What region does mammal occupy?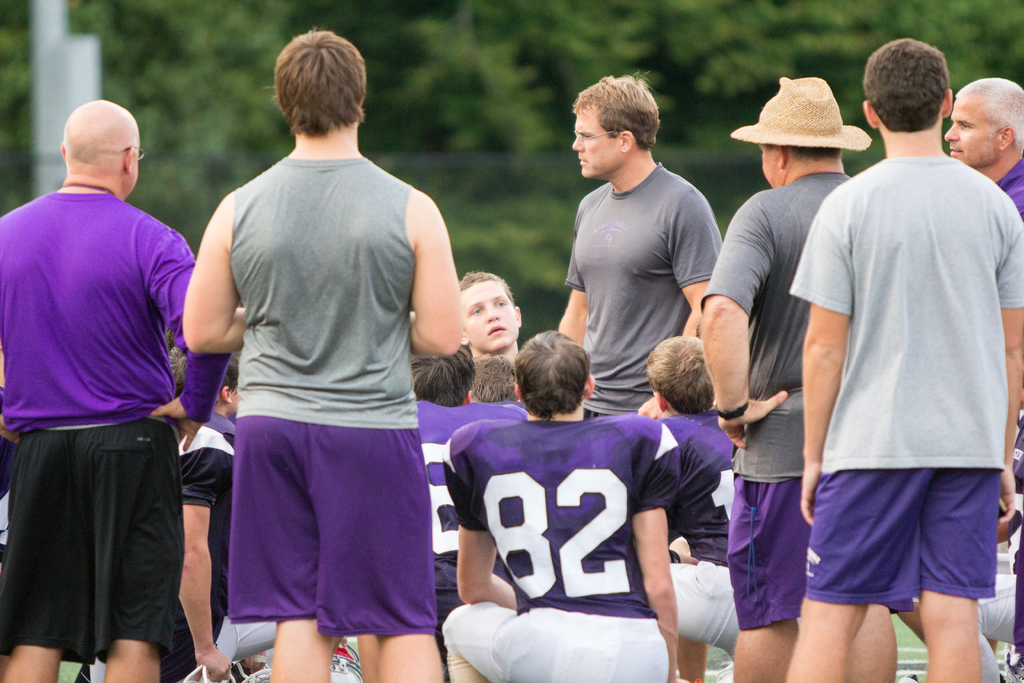
x1=932 y1=75 x2=1023 y2=682.
